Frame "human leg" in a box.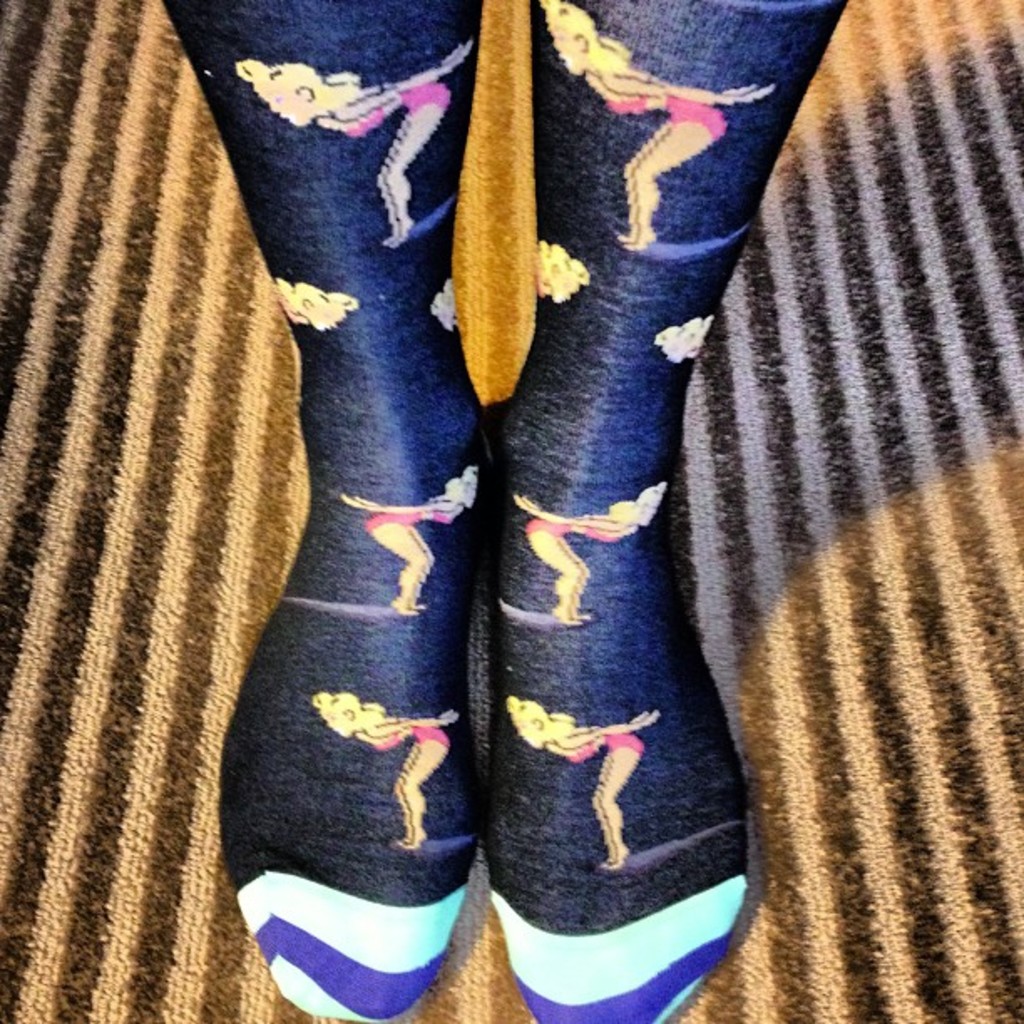
locate(470, 0, 845, 1022).
